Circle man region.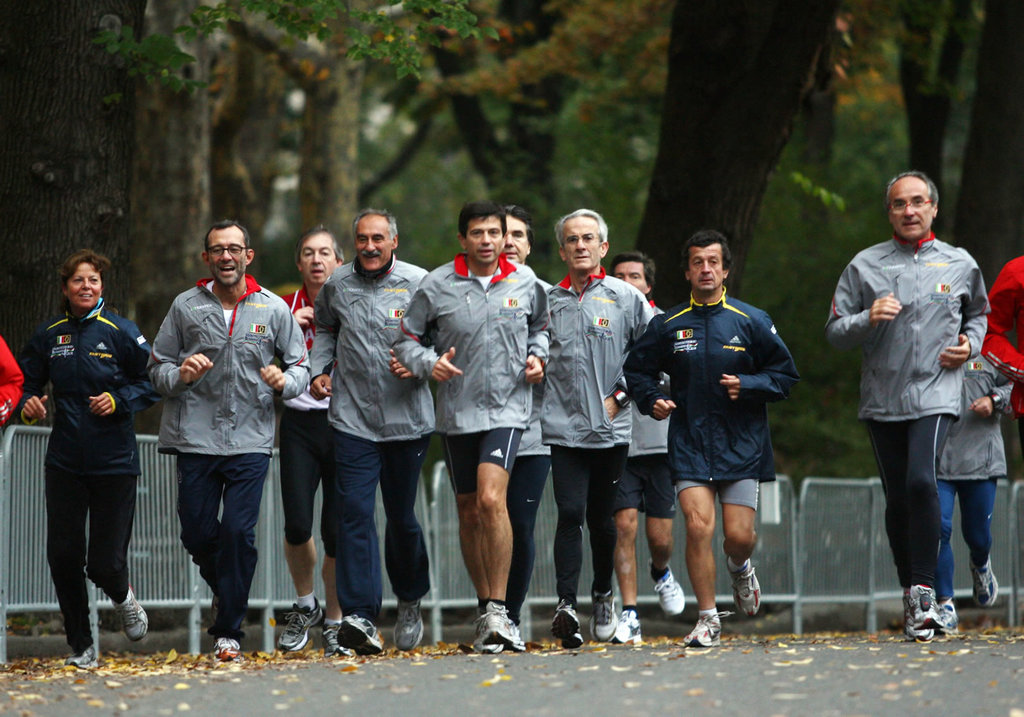
Region: 504,212,545,652.
